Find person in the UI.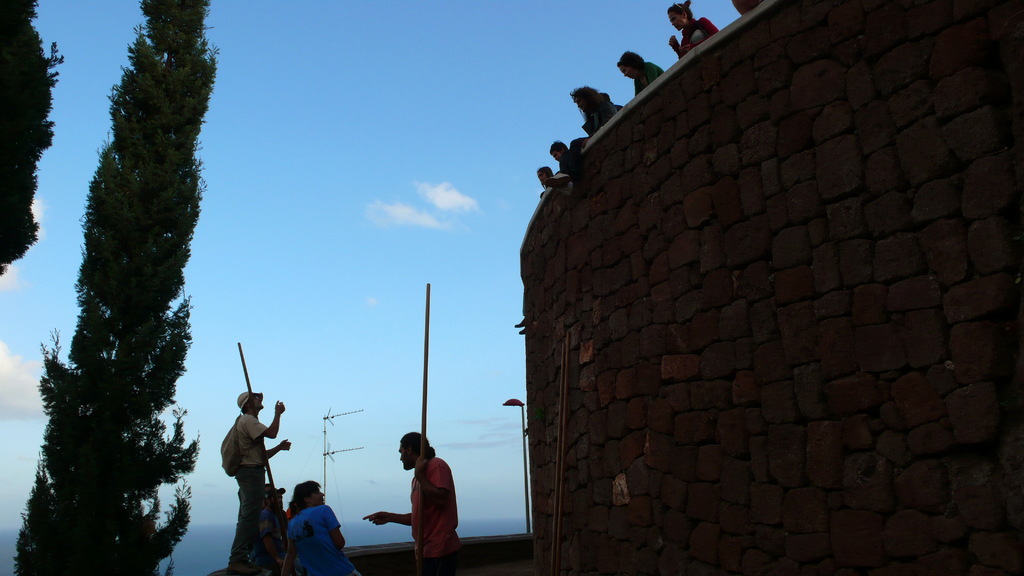
UI element at locate(579, 86, 620, 141).
